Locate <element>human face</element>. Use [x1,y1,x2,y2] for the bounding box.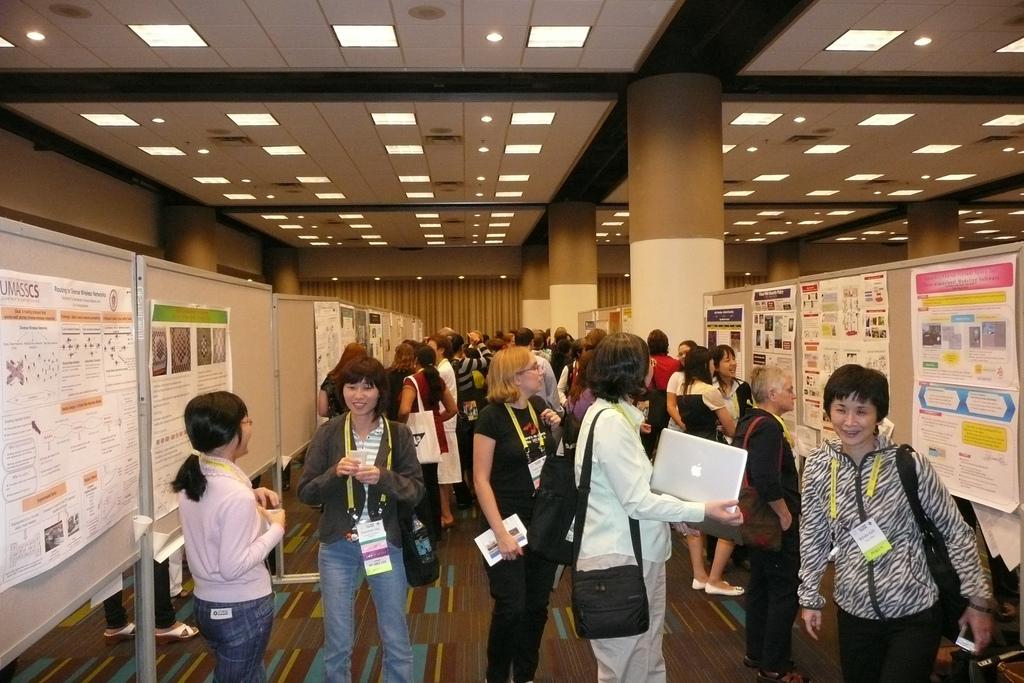
[723,355,741,379].
